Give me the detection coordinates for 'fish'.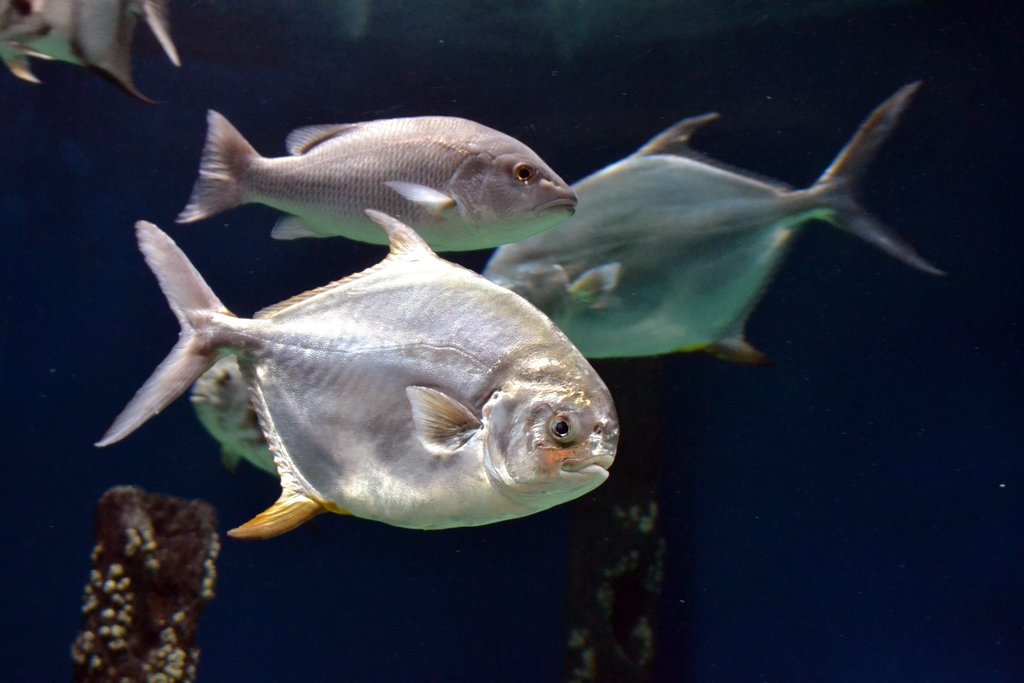
470,76,952,367.
